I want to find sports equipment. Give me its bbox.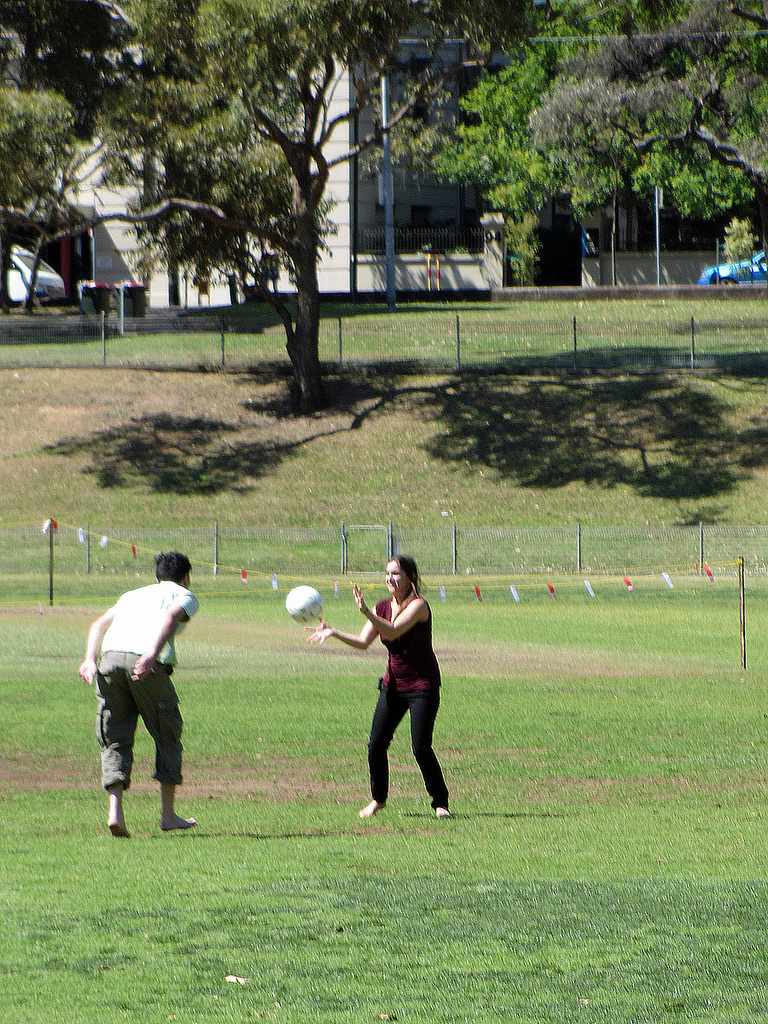
283 585 321 628.
